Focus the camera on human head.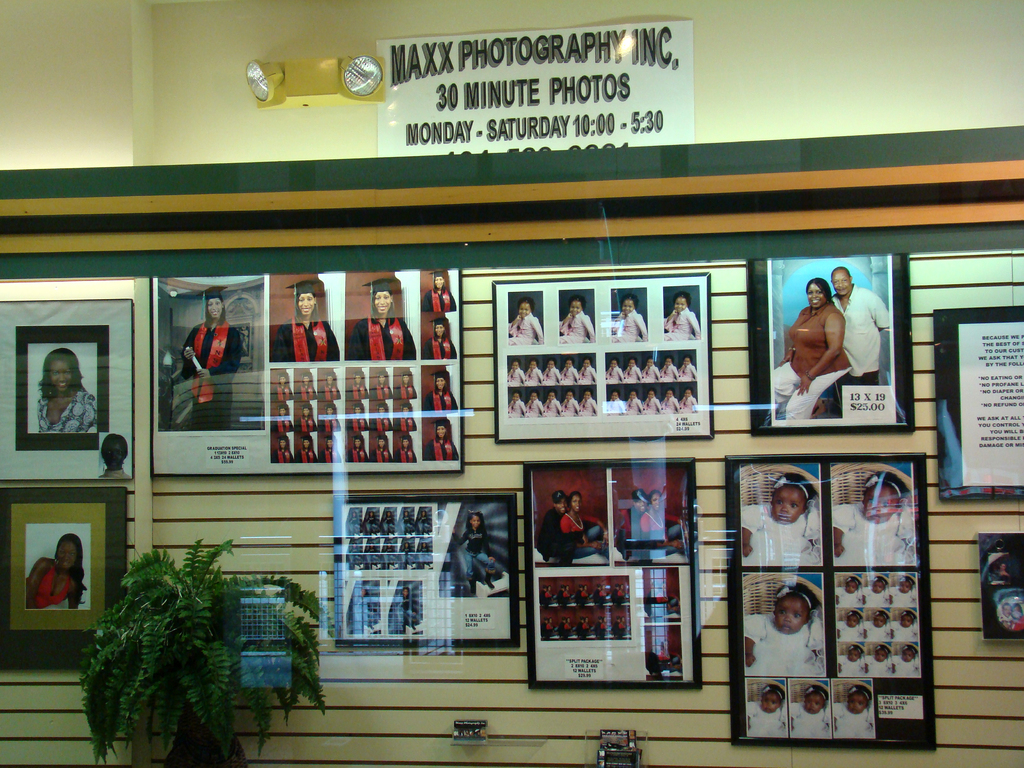
Focus region: 847:684:874:716.
